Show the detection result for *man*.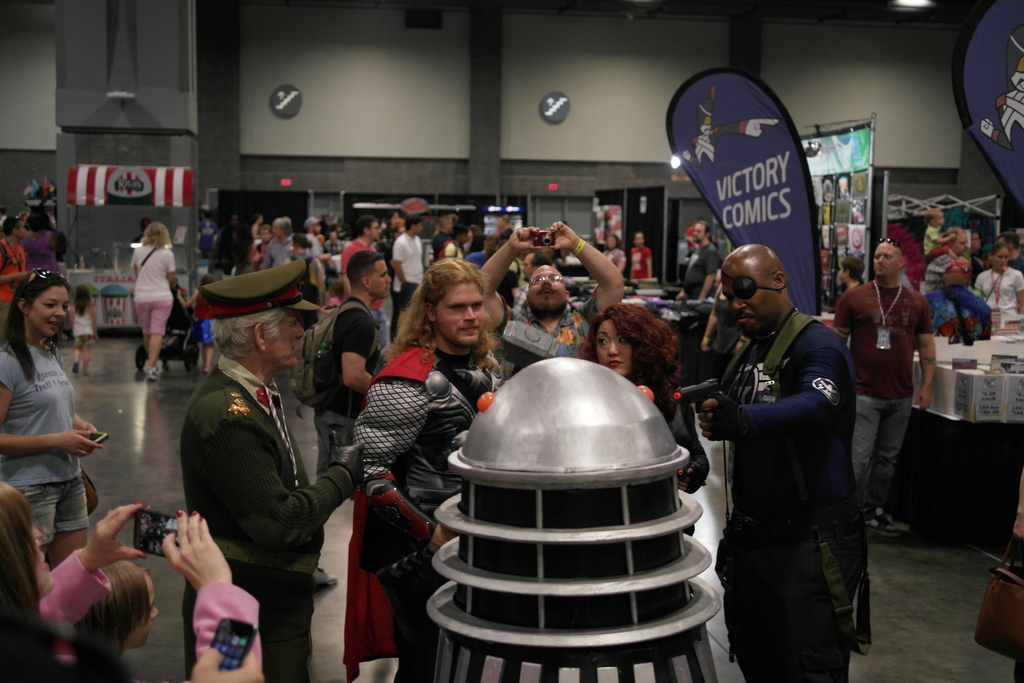
left=430, top=215, right=463, bottom=273.
